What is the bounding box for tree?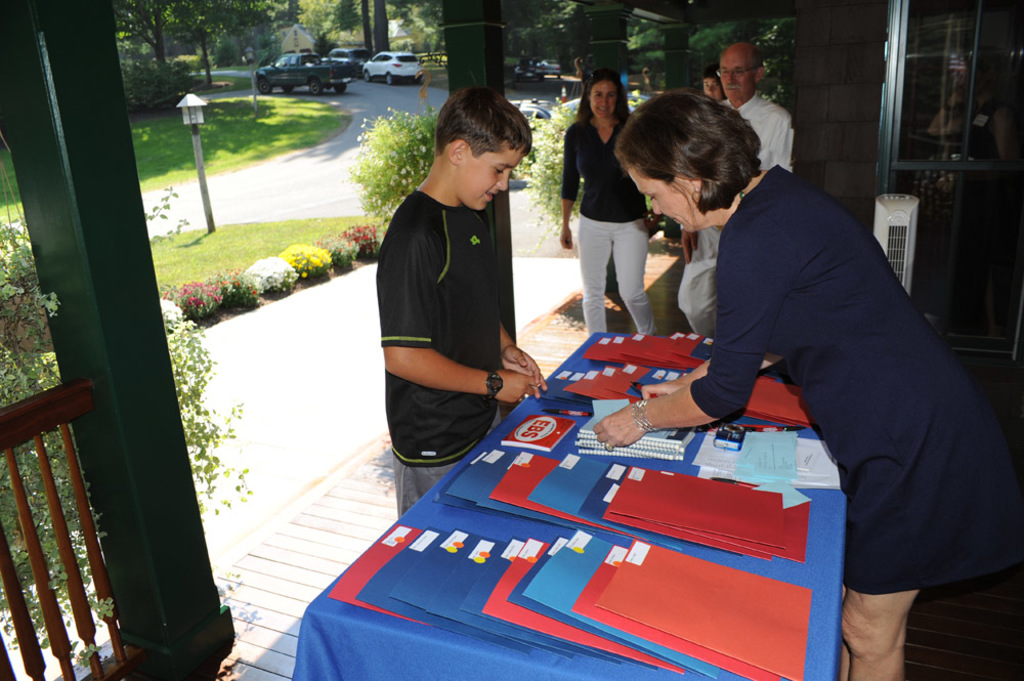
[left=376, top=0, right=393, bottom=52].
